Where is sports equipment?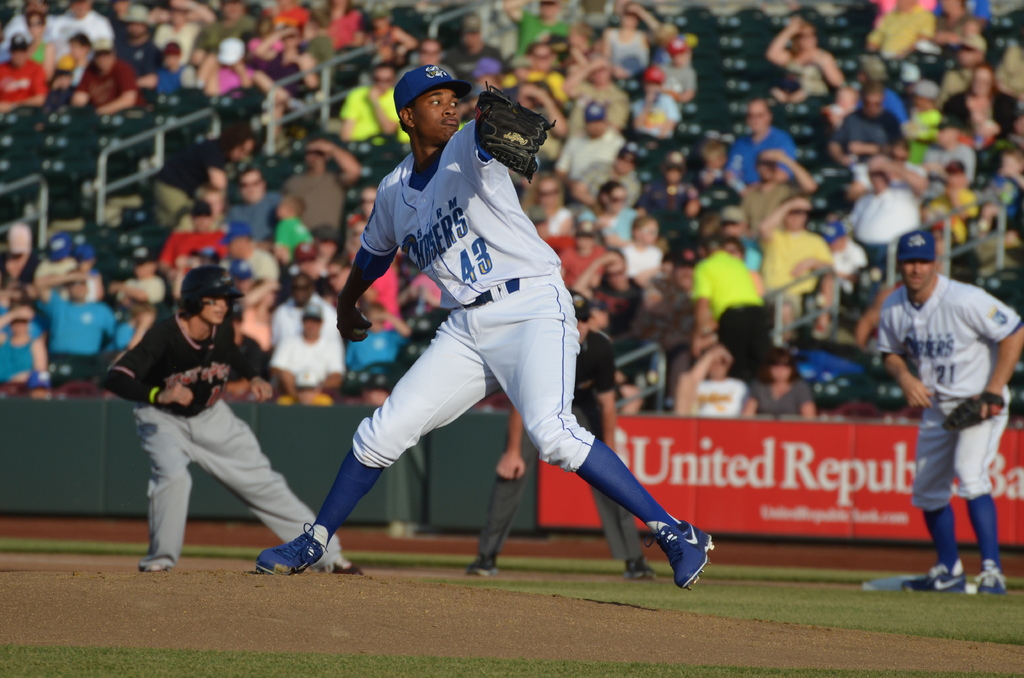
<region>252, 519, 332, 573</region>.
